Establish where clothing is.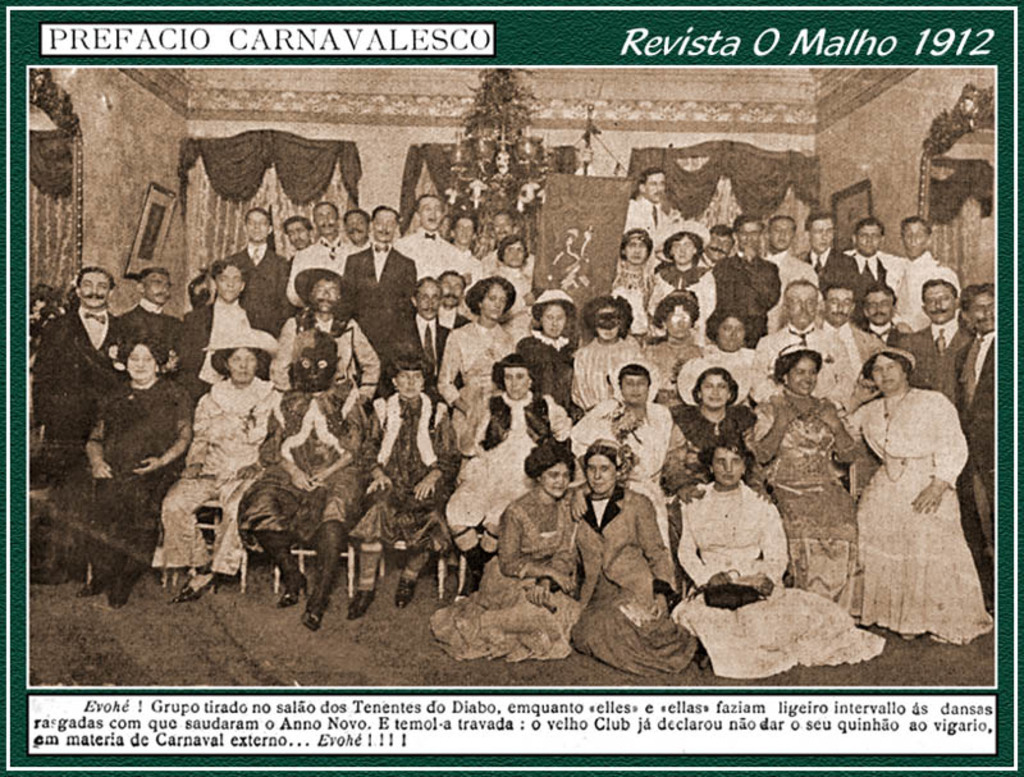
Established at select_region(402, 221, 477, 280).
